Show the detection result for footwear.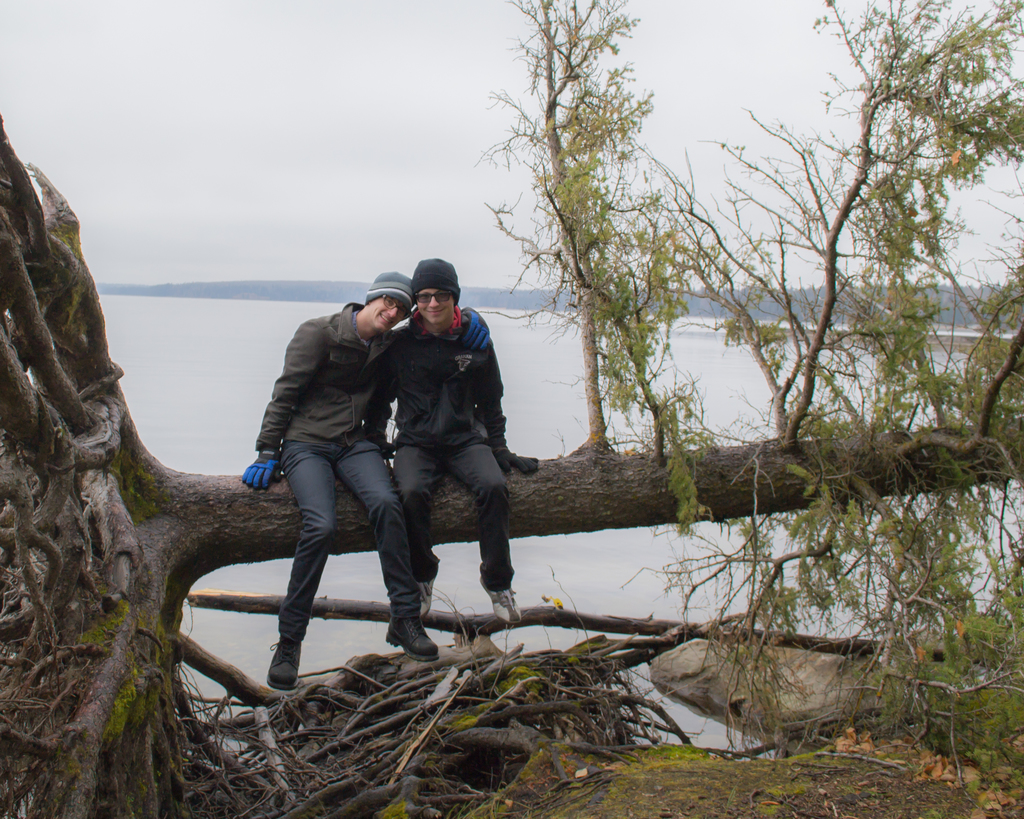
Rect(385, 617, 438, 665).
